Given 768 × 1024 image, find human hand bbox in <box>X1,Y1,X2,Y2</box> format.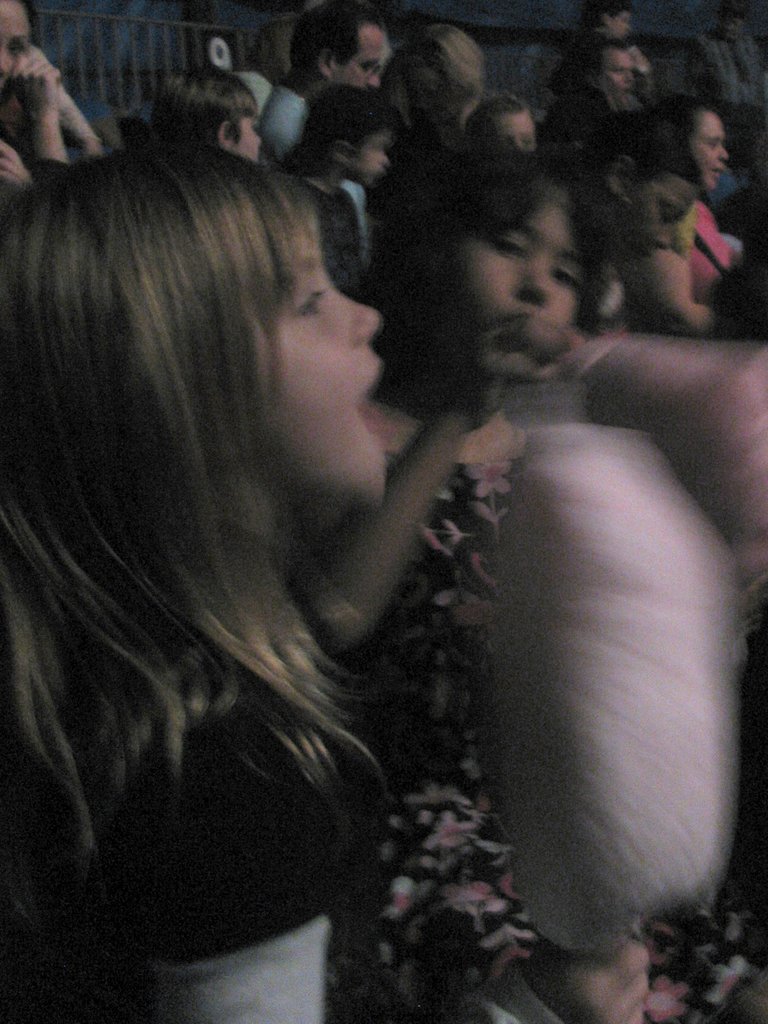
<box>455,310,573,419</box>.
